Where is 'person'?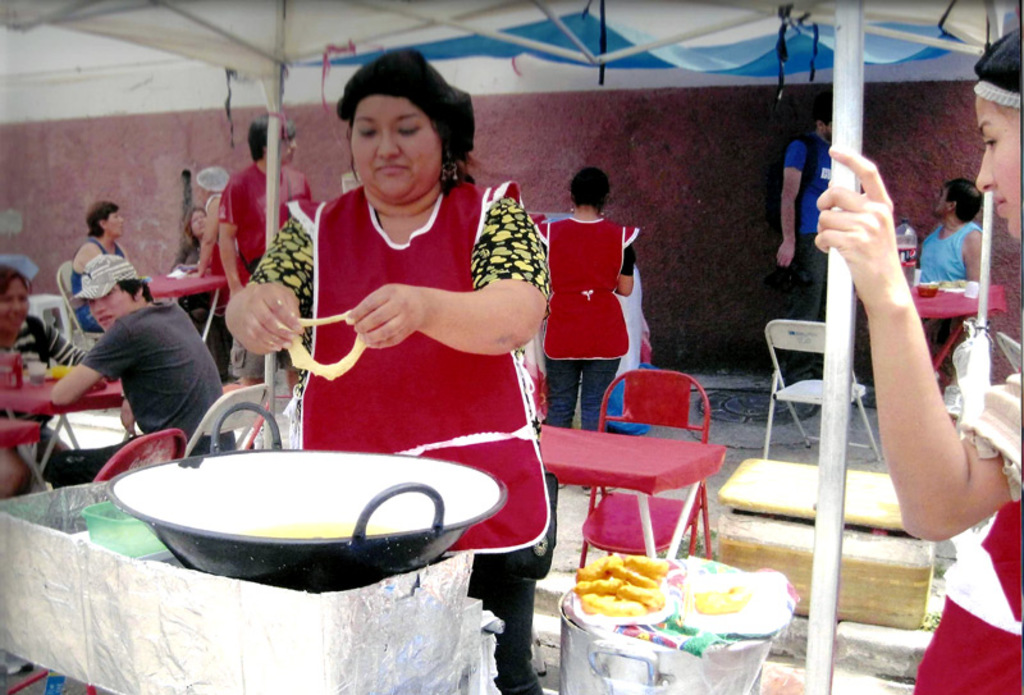
BBox(919, 179, 991, 283).
